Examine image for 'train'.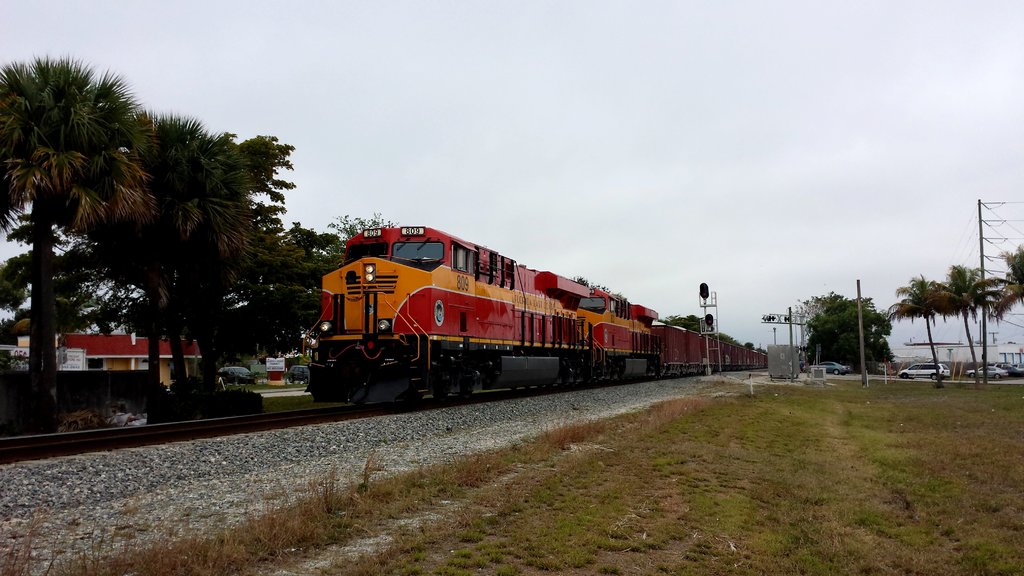
Examination result: box=[300, 221, 771, 415].
